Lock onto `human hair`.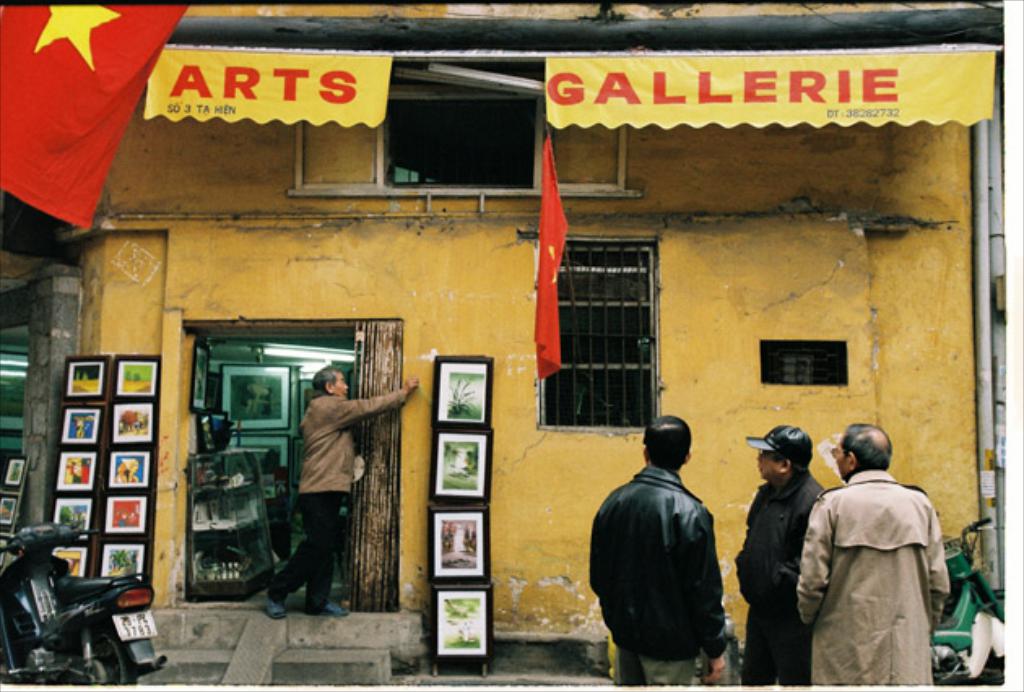
Locked: box(312, 369, 333, 393).
